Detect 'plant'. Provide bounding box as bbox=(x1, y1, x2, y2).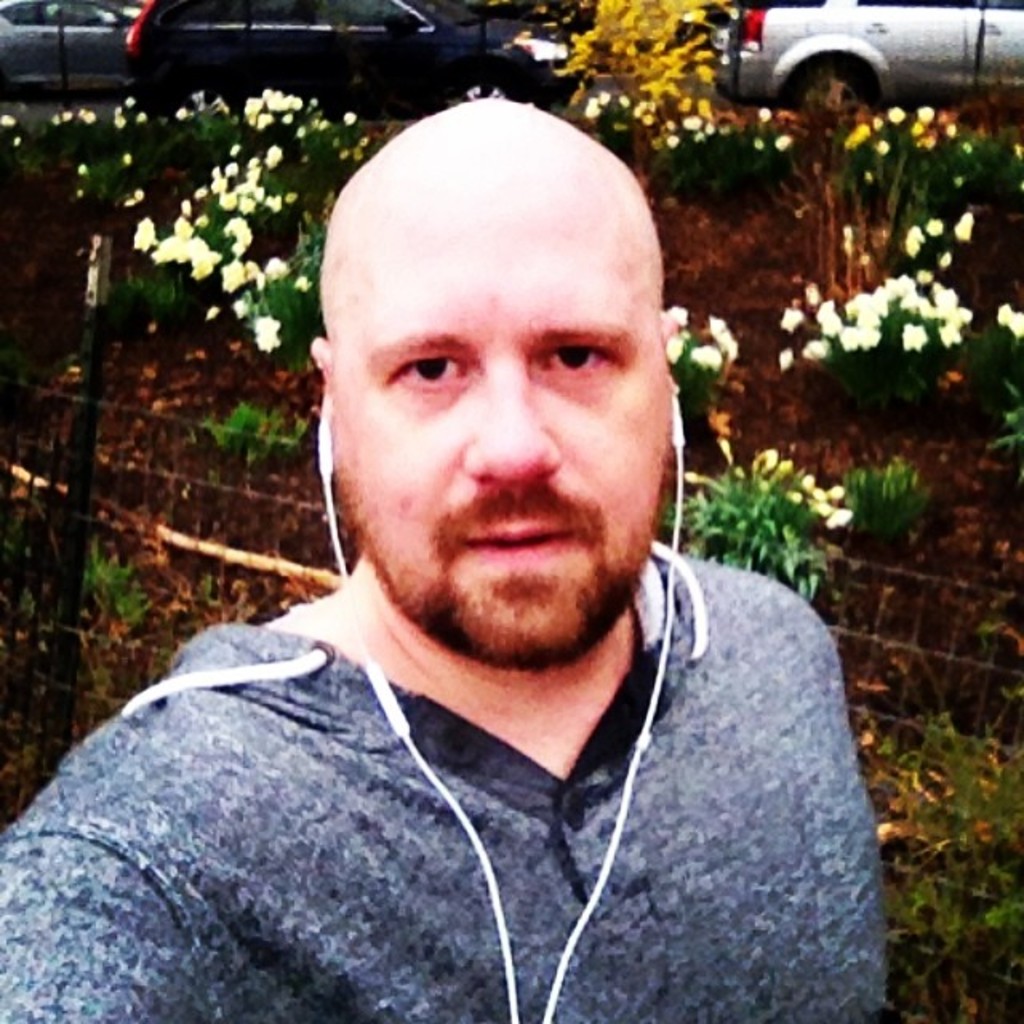
bbox=(773, 262, 976, 395).
